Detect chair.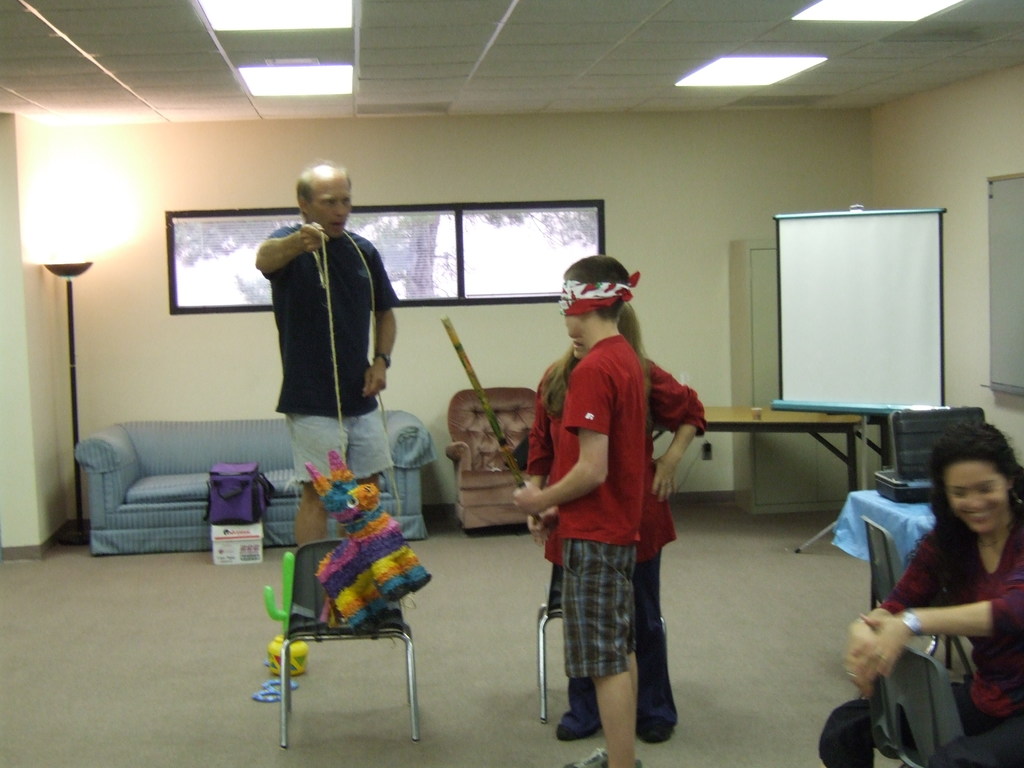
Detected at <region>447, 383, 541, 532</region>.
